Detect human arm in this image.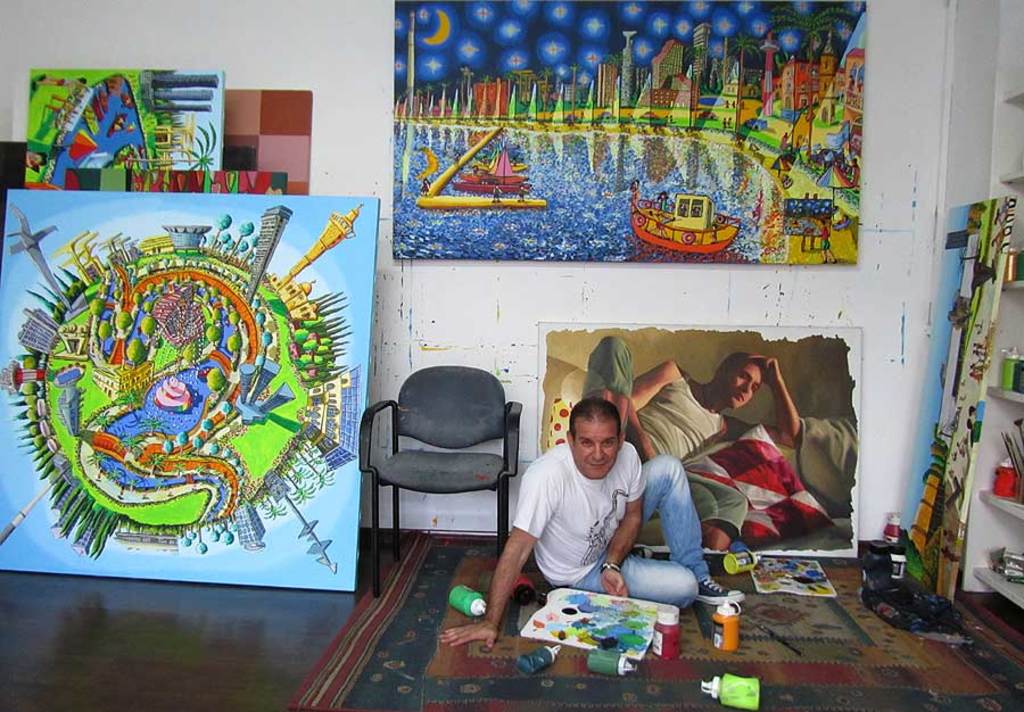
Detection: bbox=(633, 357, 670, 463).
